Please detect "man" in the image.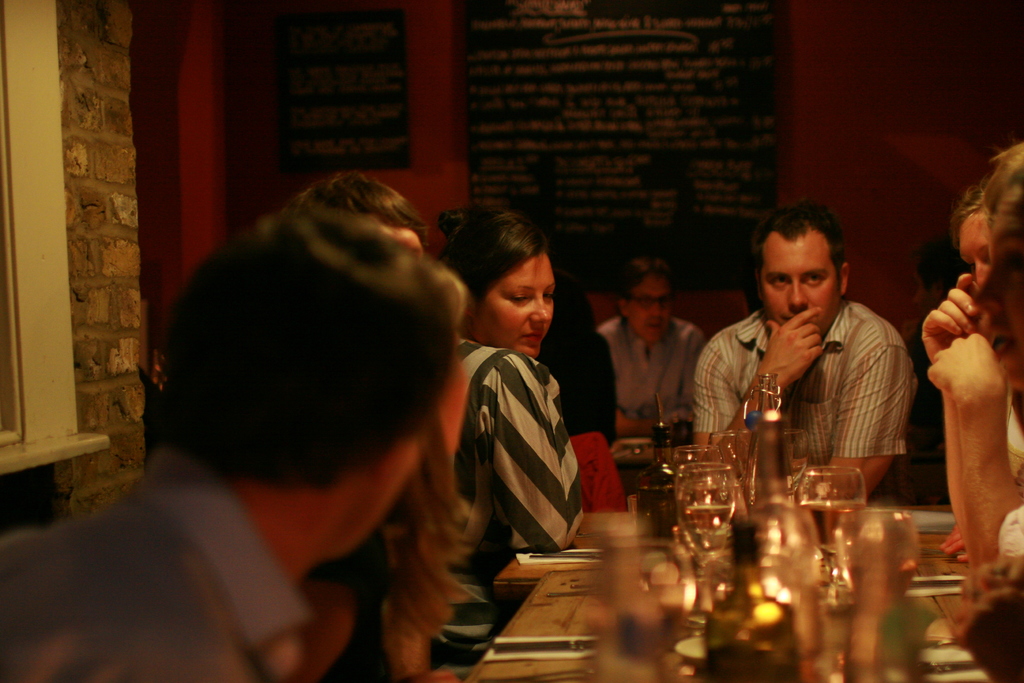
<box>692,197,923,522</box>.
